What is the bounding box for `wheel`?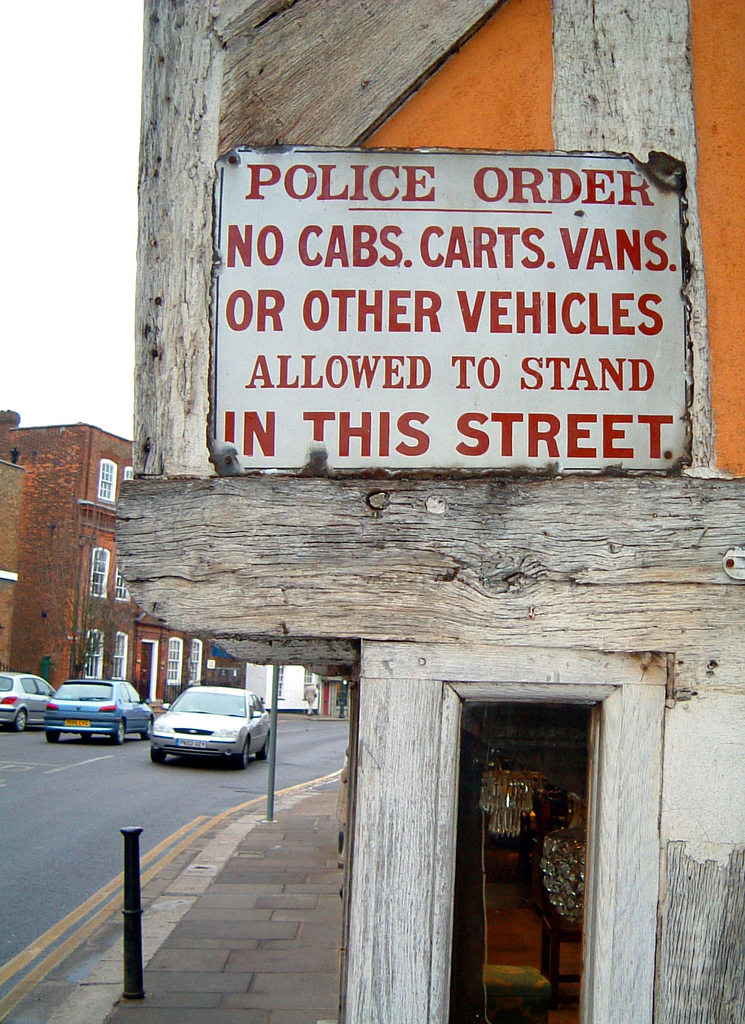
rect(15, 710, 27, 733).
